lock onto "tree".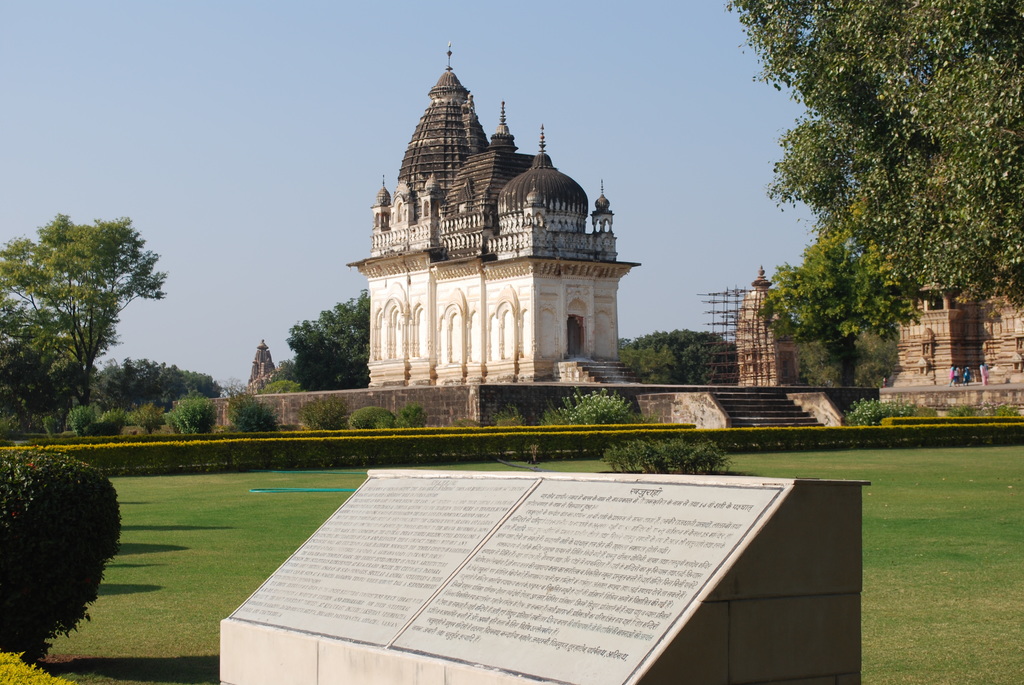
Locked: Rect(719, 0, 1023, 432).
